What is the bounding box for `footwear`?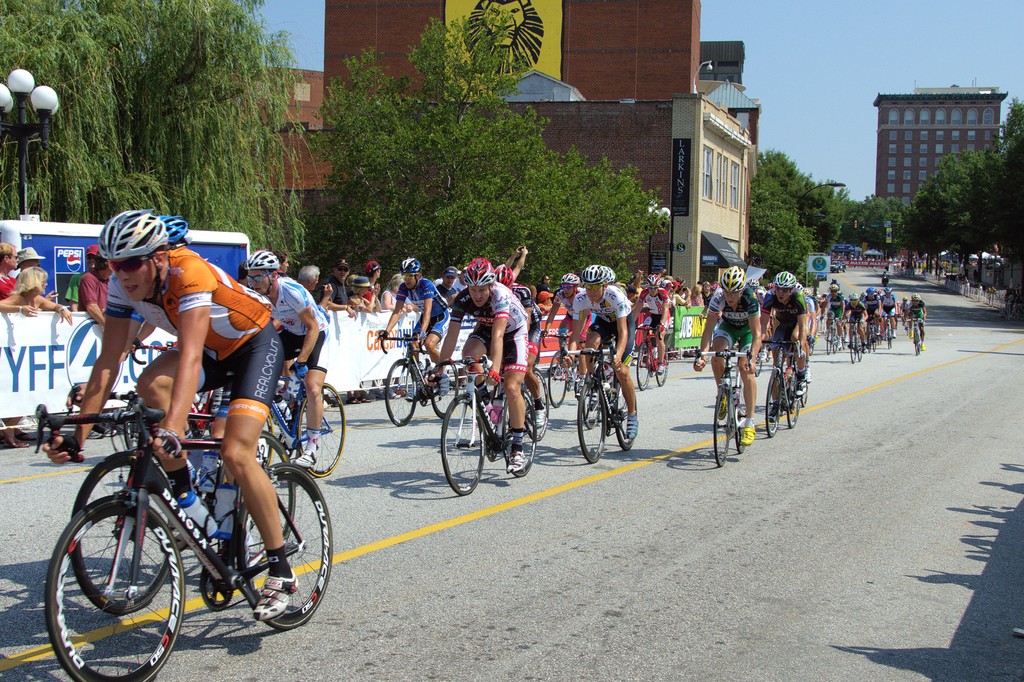
<bbox>625, 414, 638, 440</bbox>.
